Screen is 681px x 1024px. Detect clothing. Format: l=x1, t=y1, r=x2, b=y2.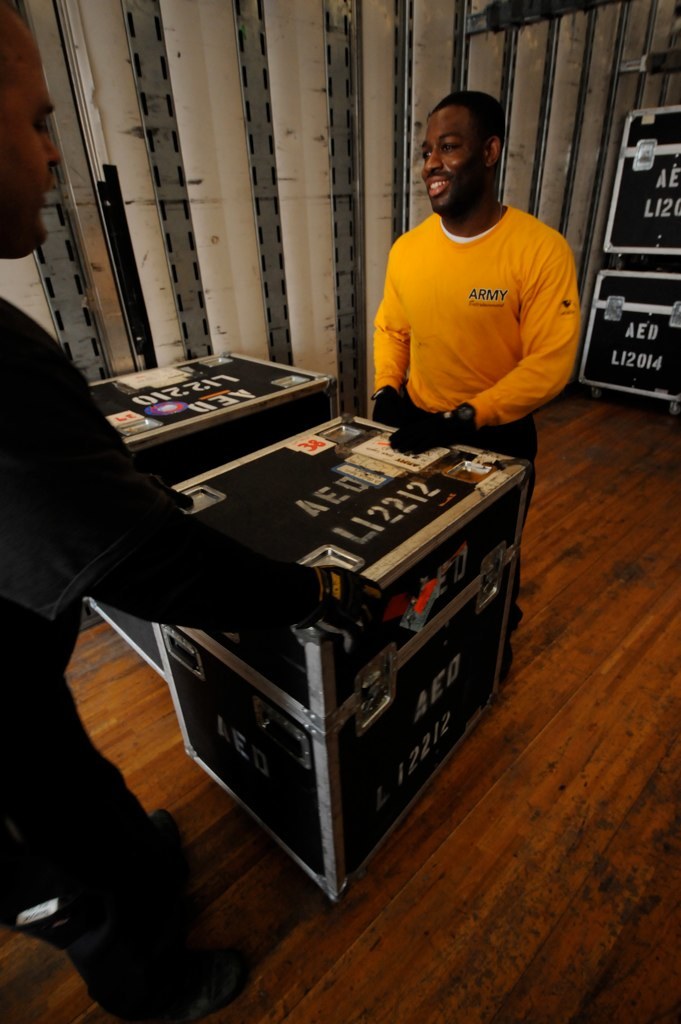
l=0, t=296, r=307, b=1023.
